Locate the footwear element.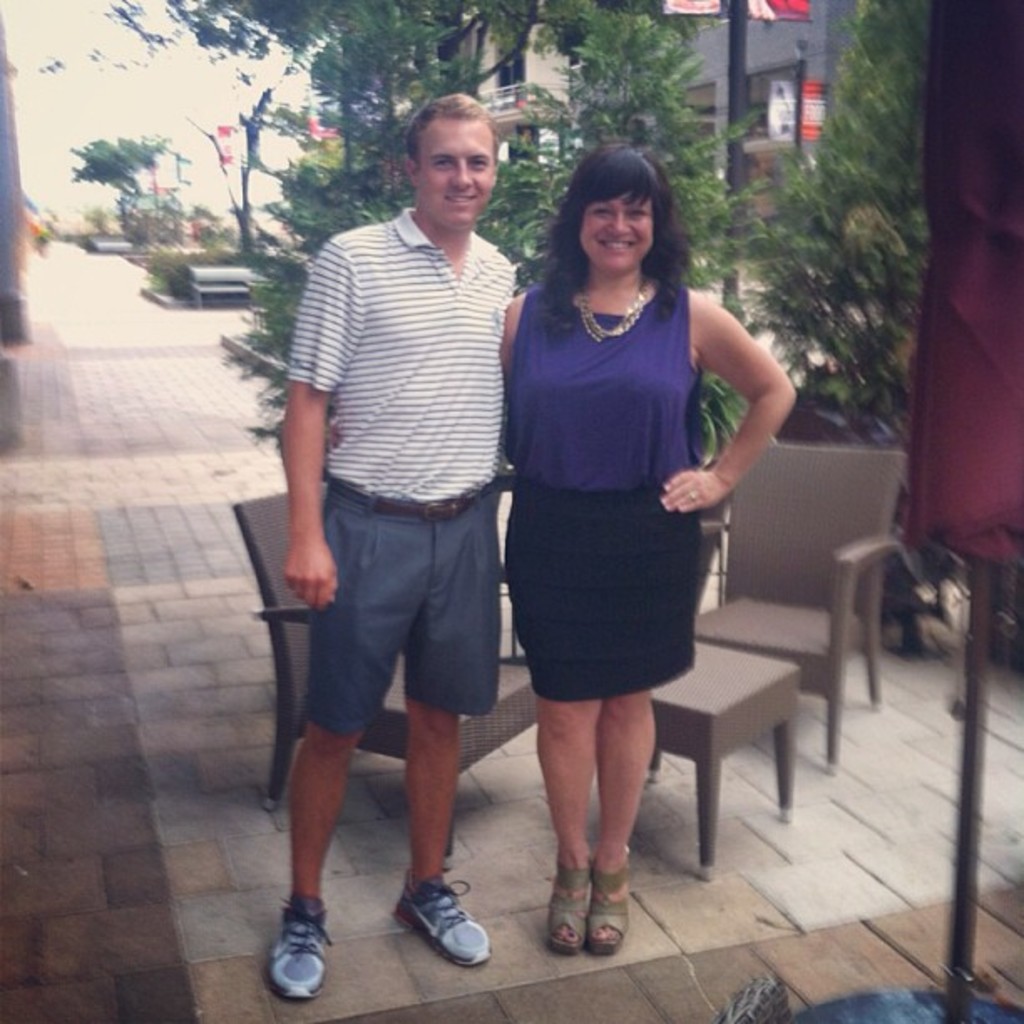
Element bbox: (545,860,596,954).
